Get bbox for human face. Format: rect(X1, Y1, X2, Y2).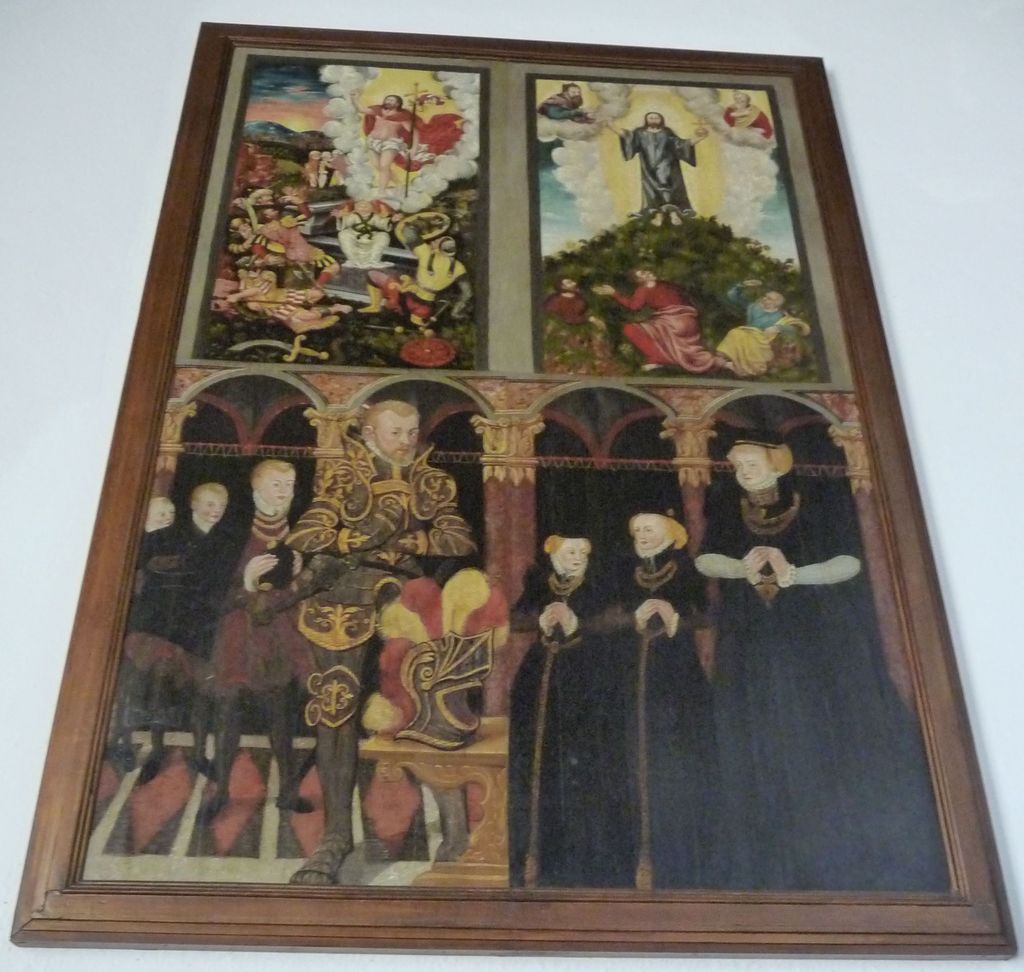
rect(193, 477, 226, 537).
